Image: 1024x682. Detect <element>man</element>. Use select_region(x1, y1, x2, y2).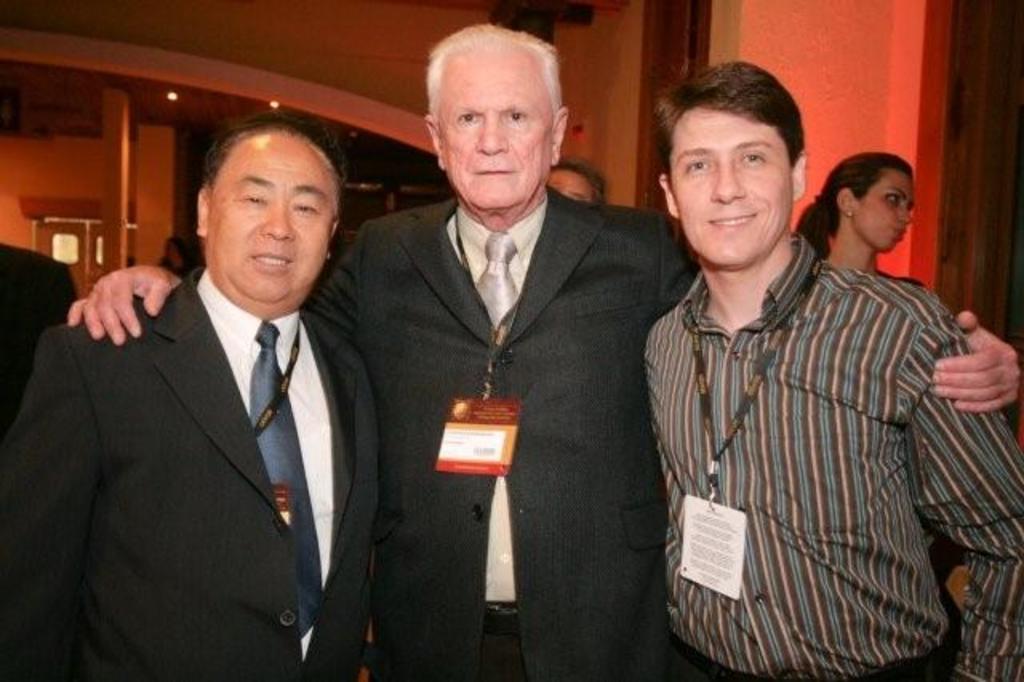
select_region(643, 59, 1022, 680).
